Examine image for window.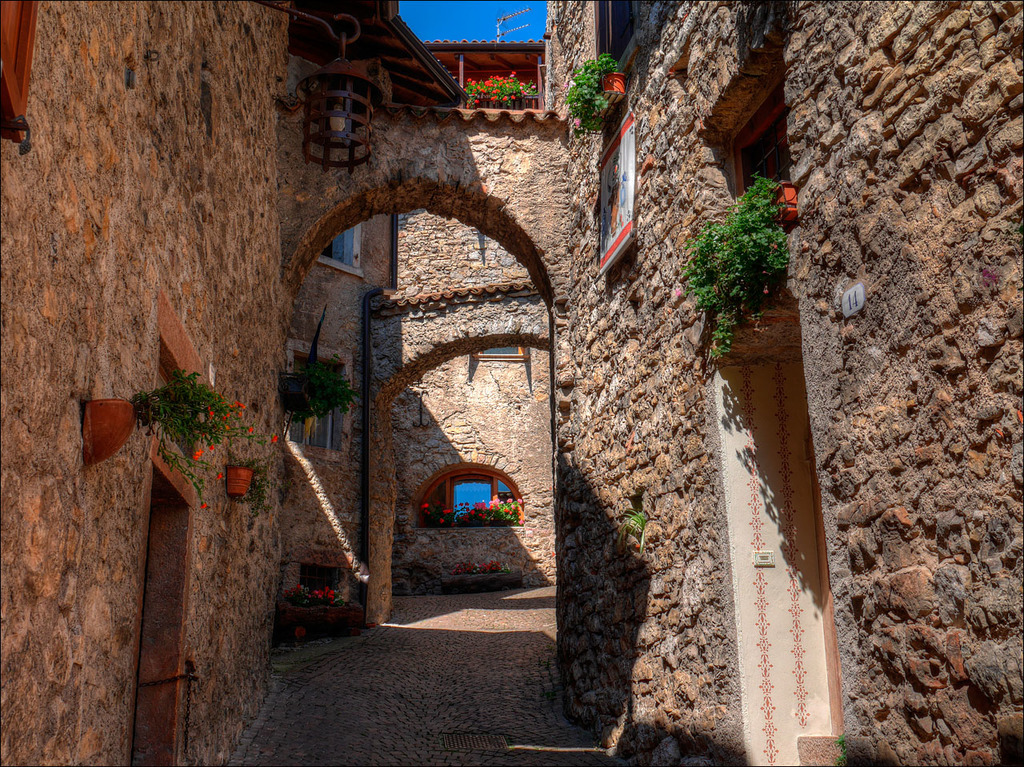
Examination result: BBox(283, 342, 351, 462).
